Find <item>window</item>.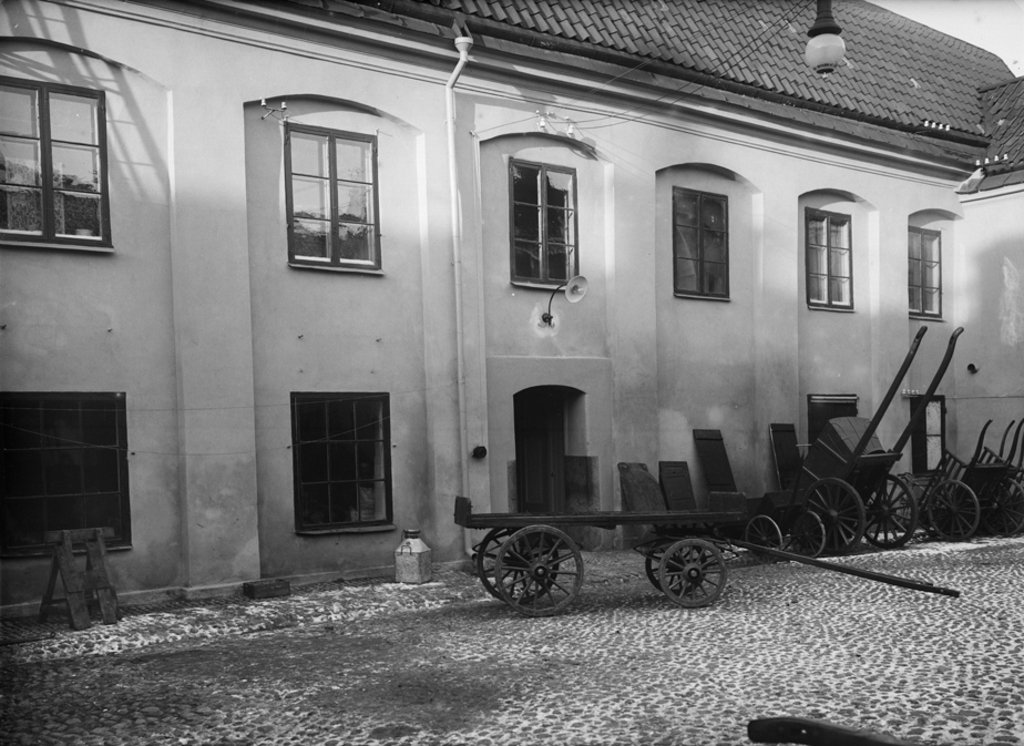
box=[0, 390, 133, 561].
